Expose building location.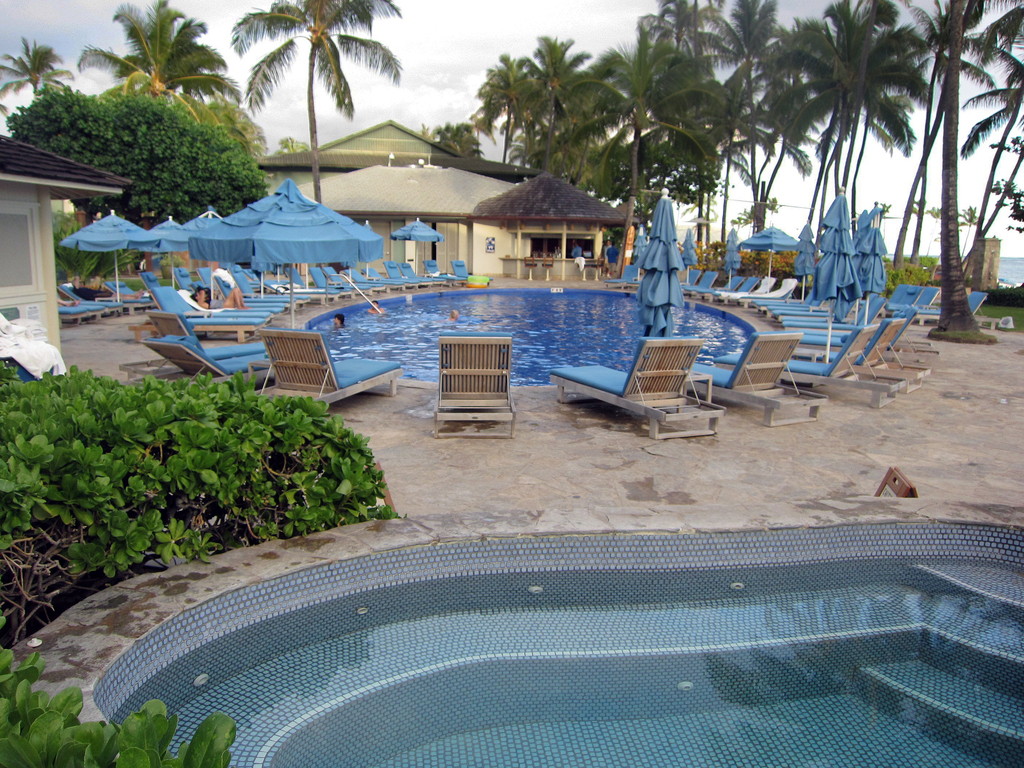
Exposed at (left=0, top=132, right=132, bottom=352).
